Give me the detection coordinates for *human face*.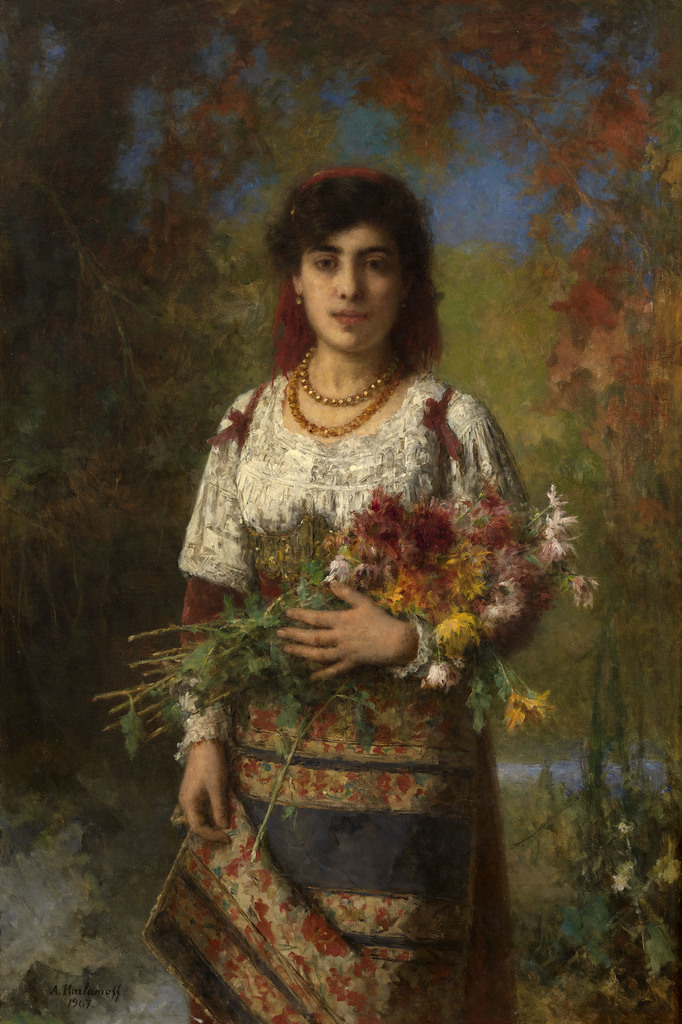
BBox(302, 223, 400, 354).
